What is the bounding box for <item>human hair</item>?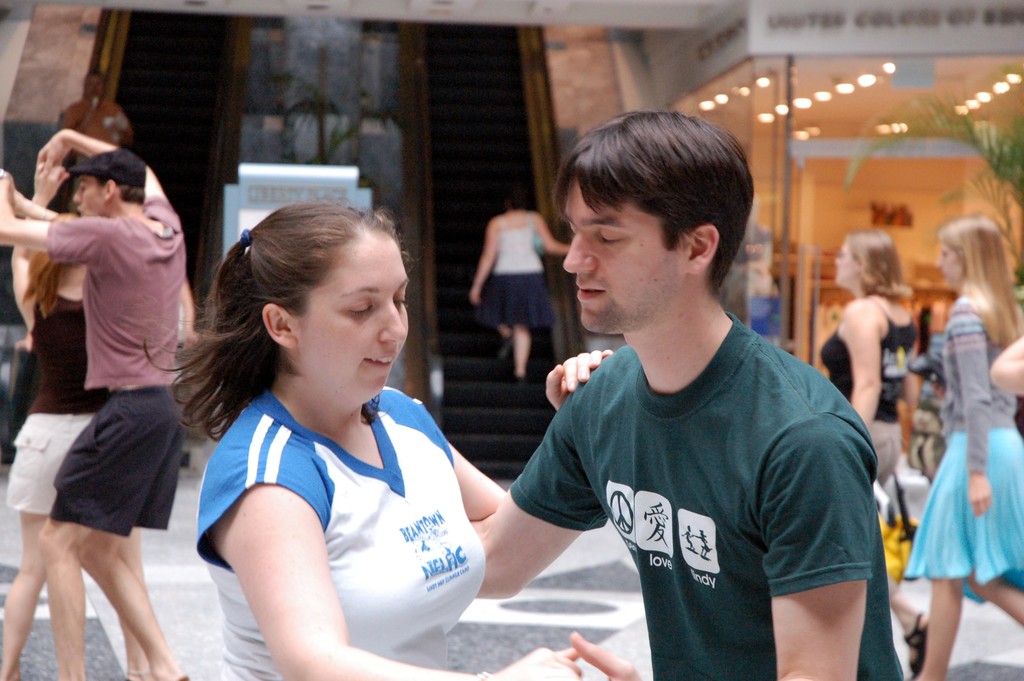
select_region(842, 231, 916, 303).
